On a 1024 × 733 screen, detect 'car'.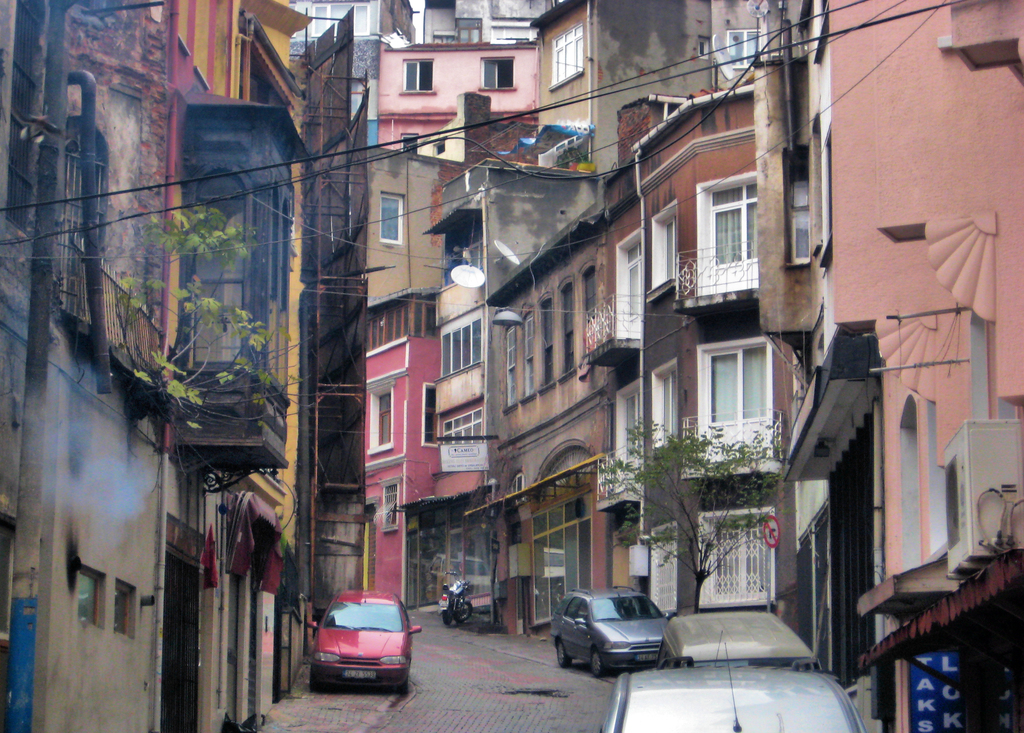
600,642,870,732.
